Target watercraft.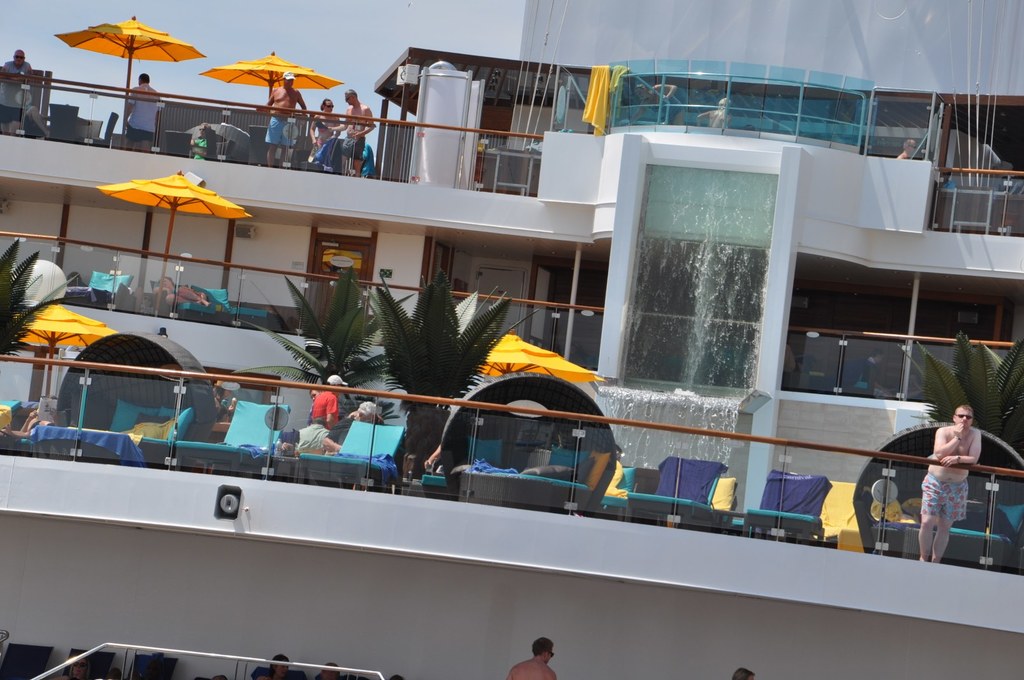
Target region: <box>0,53,1019,599</box>.
